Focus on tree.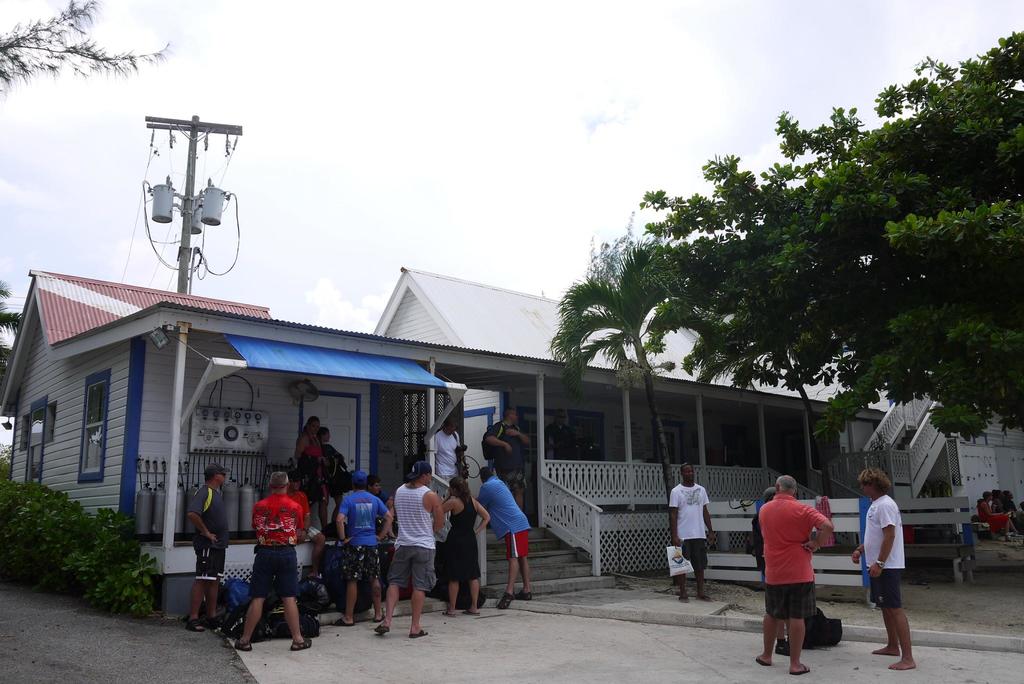
Focused at <box>0,467,160,633</box>.
